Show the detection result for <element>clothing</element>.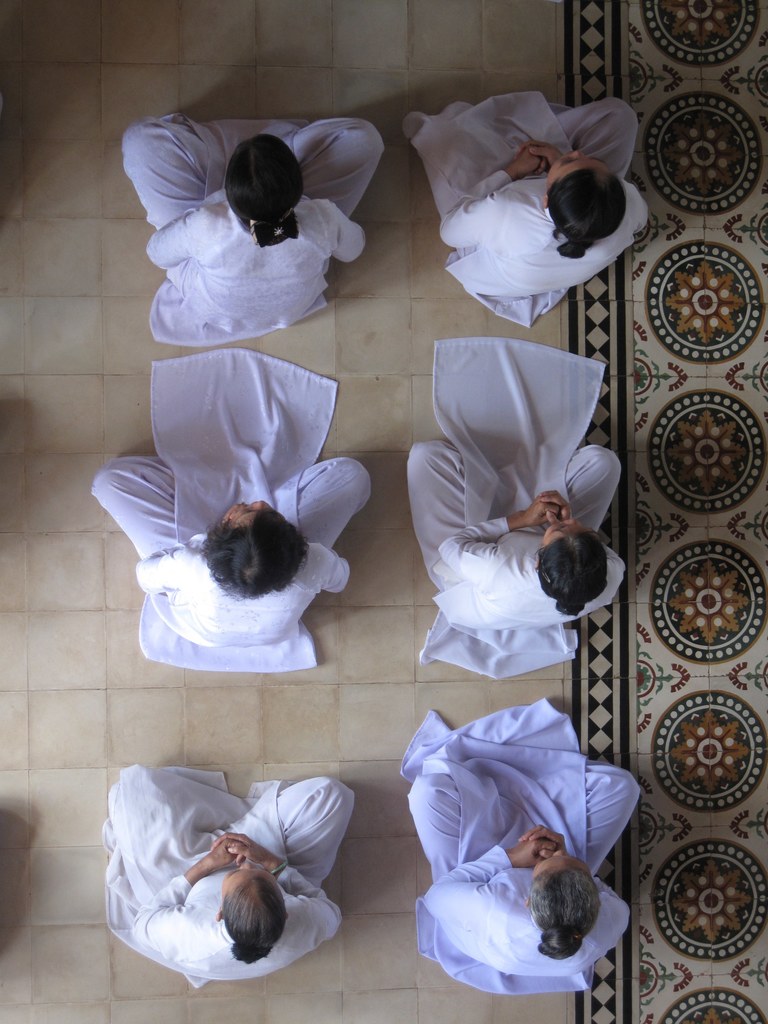
region(408, 336, 627, 684).
